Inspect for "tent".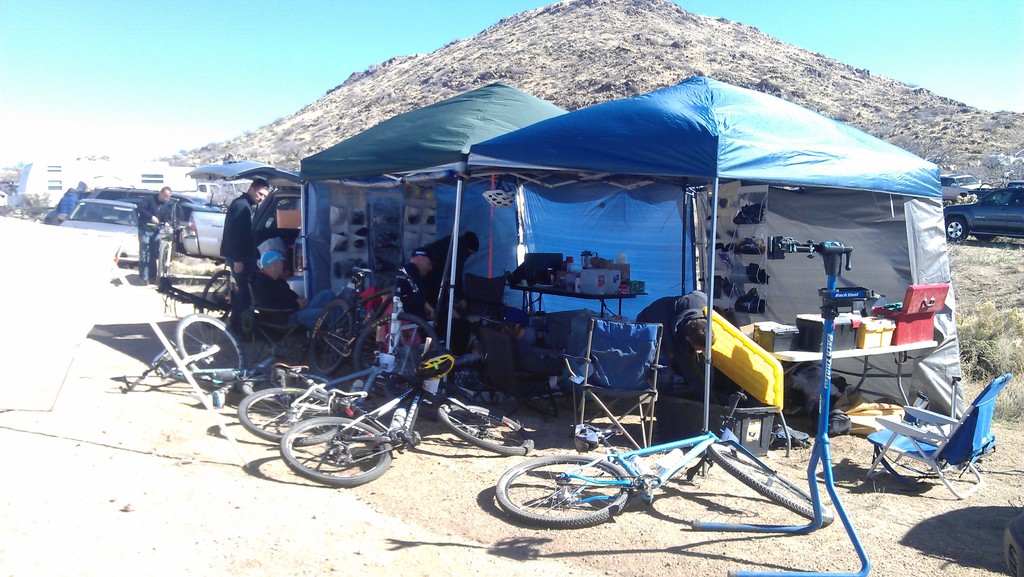
Inspection: bbox(293, 83, 572, 384).
